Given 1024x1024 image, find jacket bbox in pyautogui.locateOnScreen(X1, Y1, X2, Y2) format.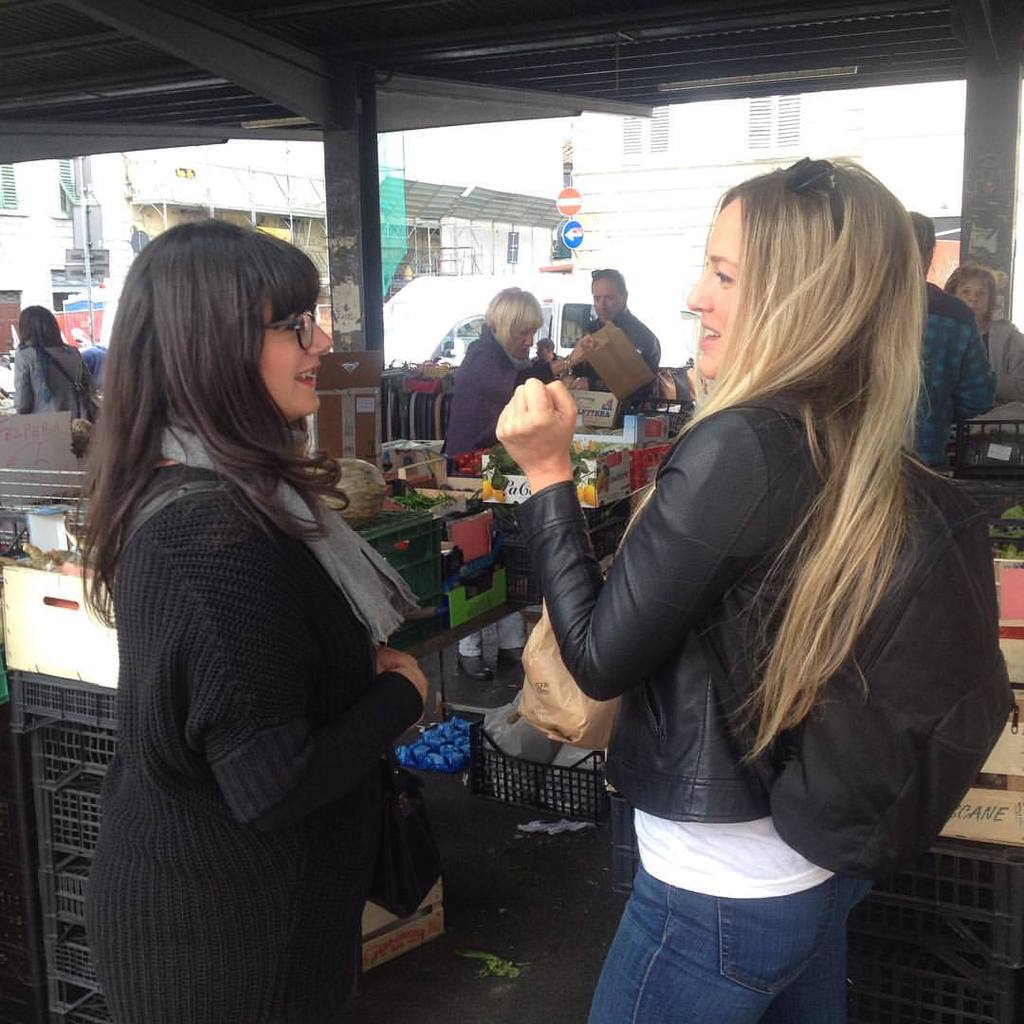
pyautogui.locateOnScreen(515, 398, 850, 823).
